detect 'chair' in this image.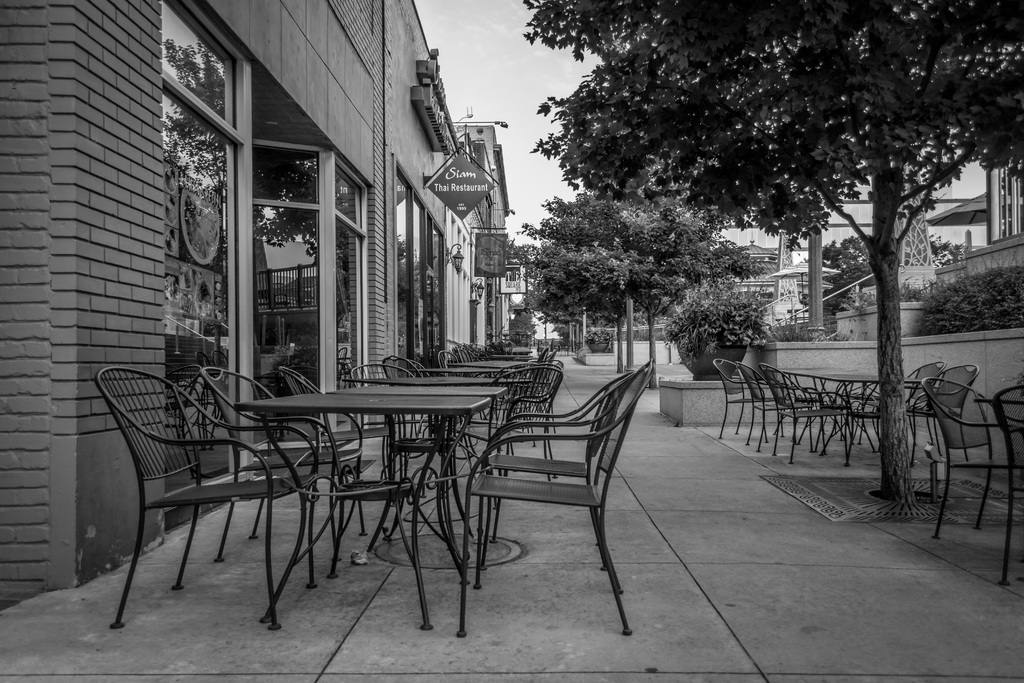
Detection: <box>489,361,564,477</box>.
